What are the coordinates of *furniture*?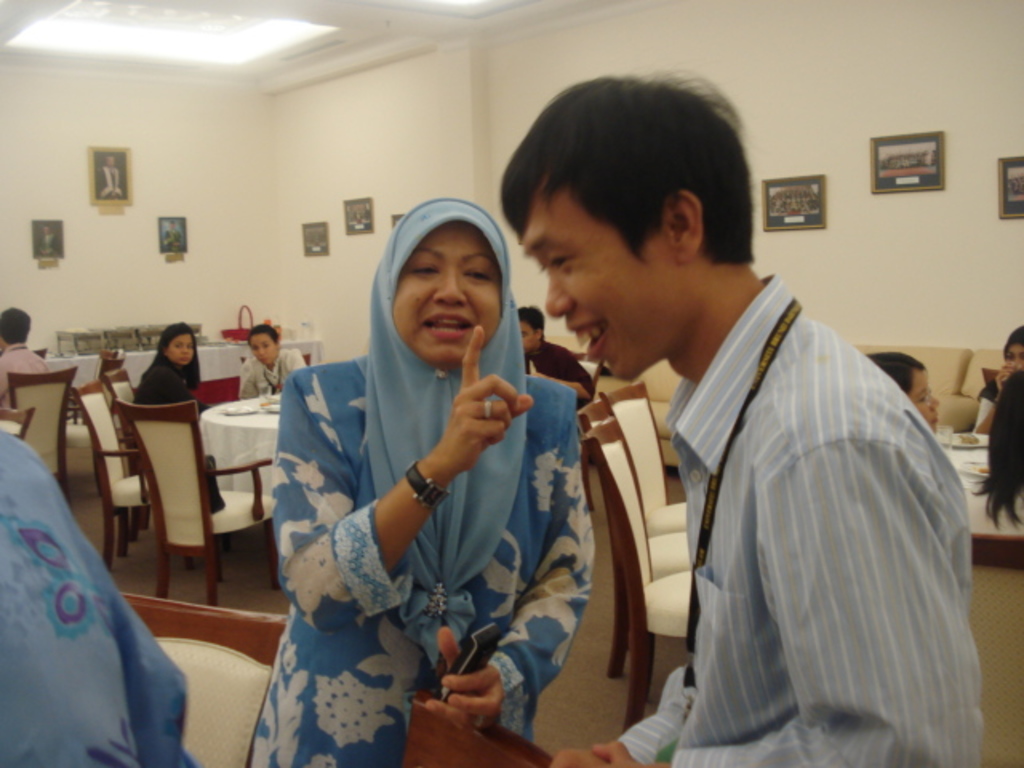
[x1=69, y1=384, x2=149, y2=573].
